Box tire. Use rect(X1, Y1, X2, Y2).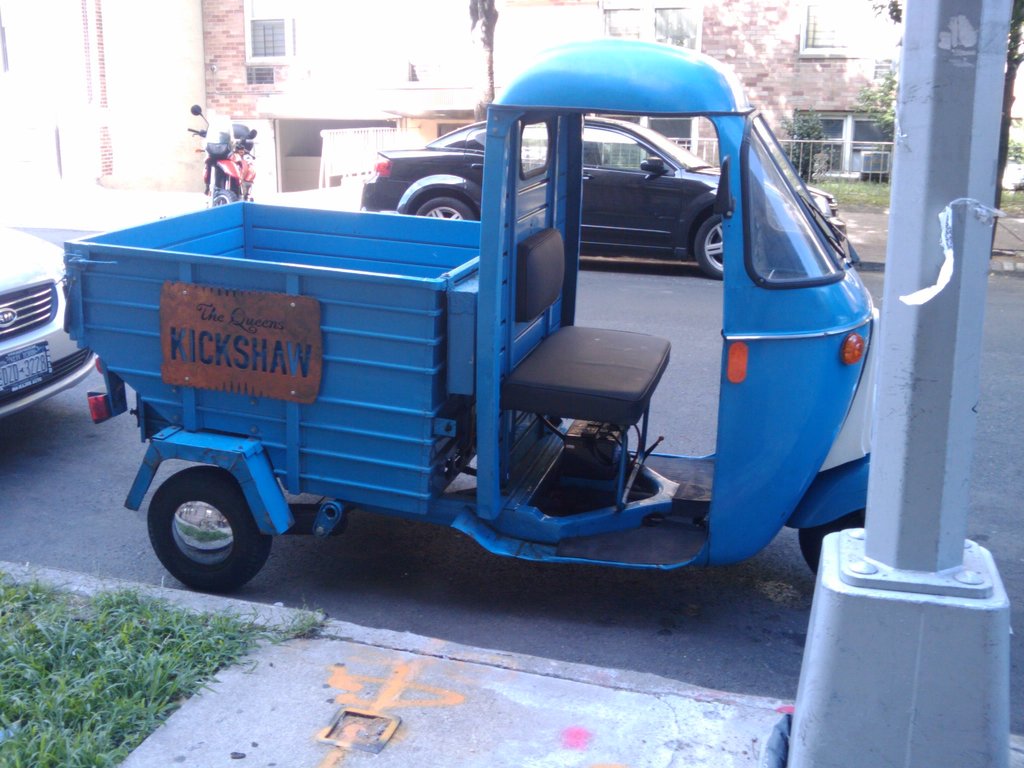
rect(208, 186, 239, 208).
